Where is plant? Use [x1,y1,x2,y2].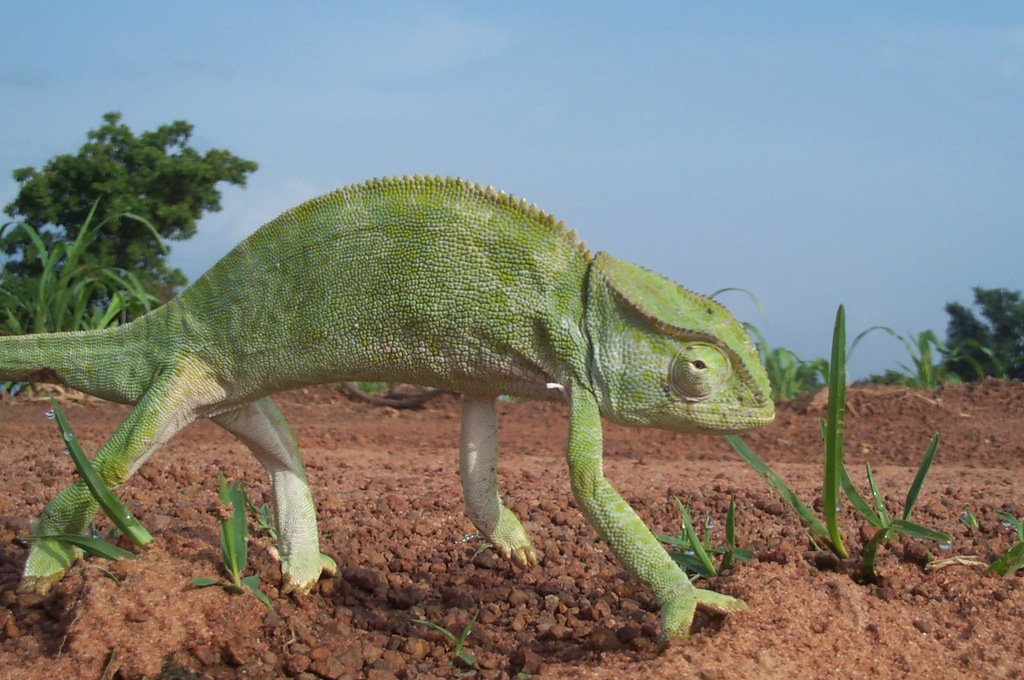
[408,606,483,671].
